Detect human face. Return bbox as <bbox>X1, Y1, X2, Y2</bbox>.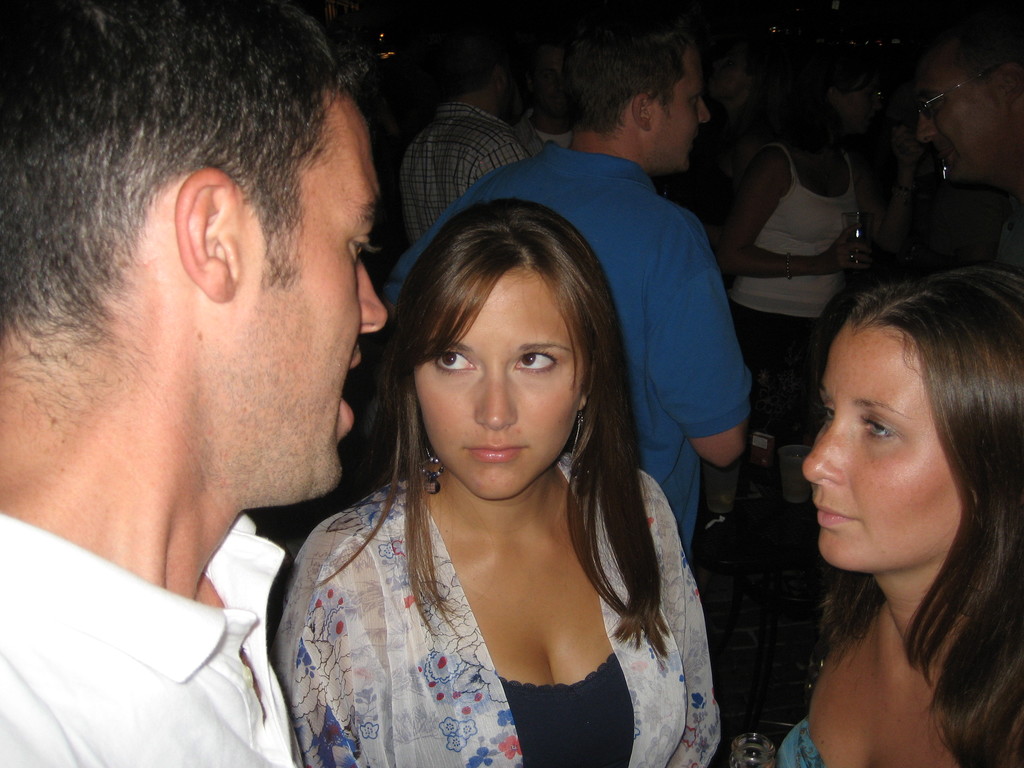
<bbox>800, 324, 965, 575</bbox>.
